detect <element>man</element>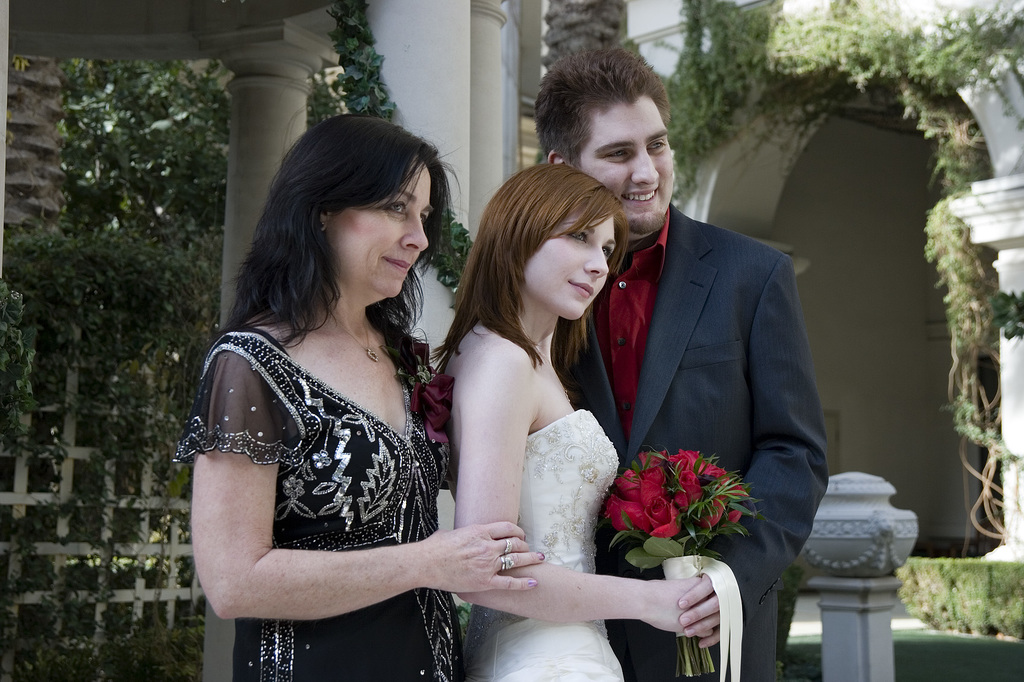
[left=556, top=99, right=804, bottom=665]
